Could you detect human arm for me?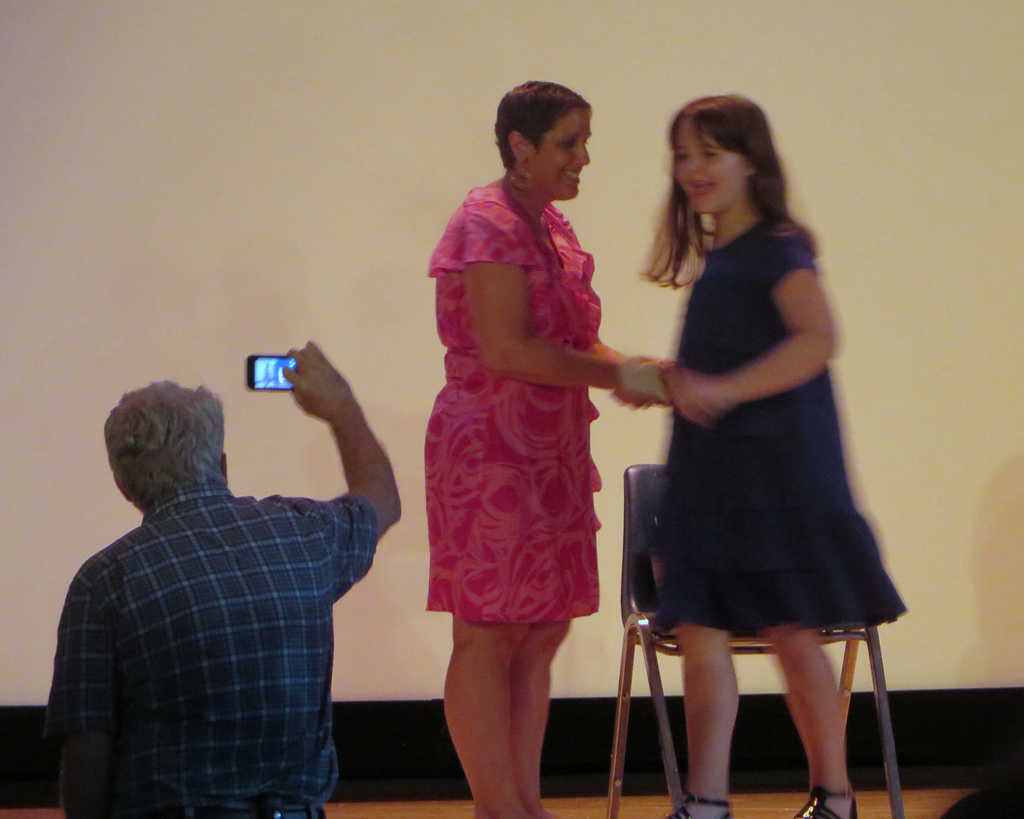
Detection result: (left=34, top=564, right=118, bottom=818).
